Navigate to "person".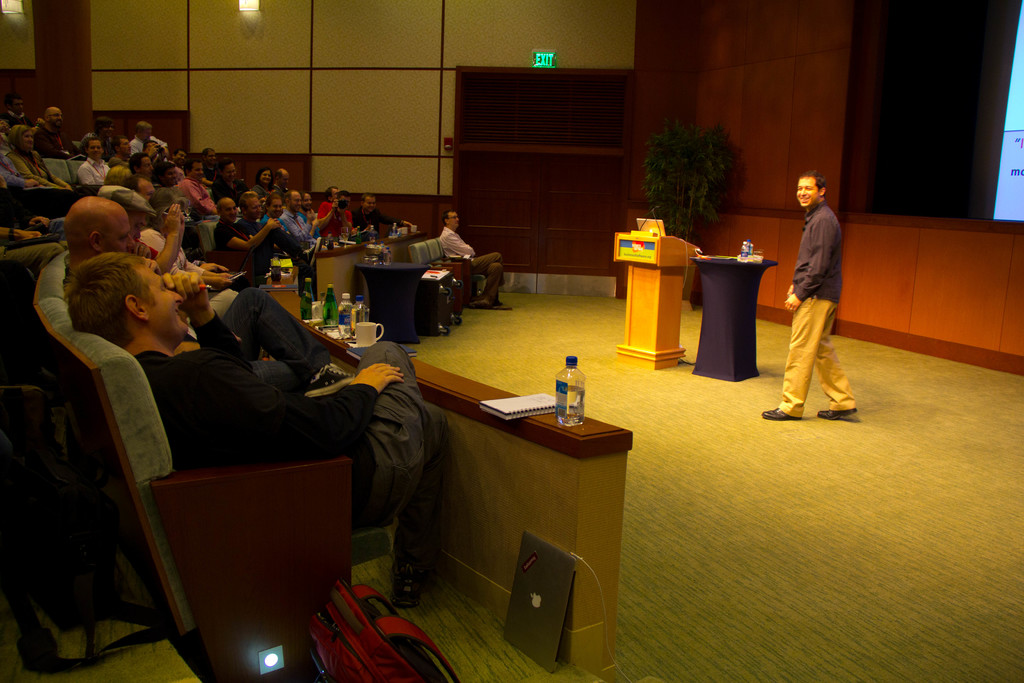
Navigation target: (322, 181, 335, 235).
